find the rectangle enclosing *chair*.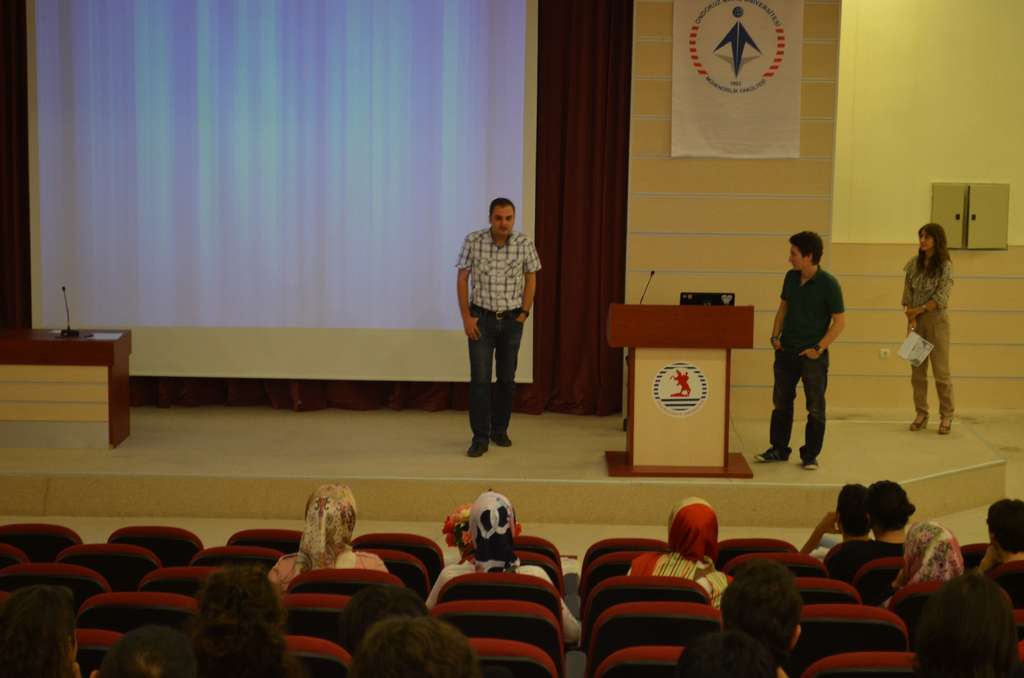
61 540 163 595.
